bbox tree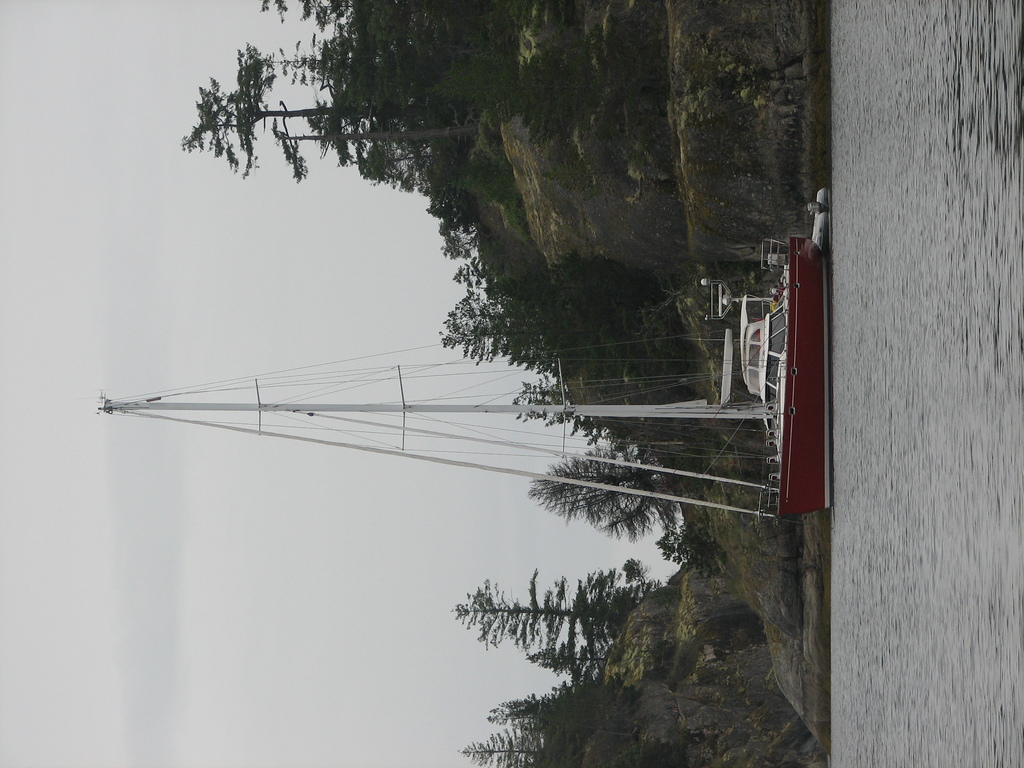
x1=354 y1=127 x2=501 y2=206
